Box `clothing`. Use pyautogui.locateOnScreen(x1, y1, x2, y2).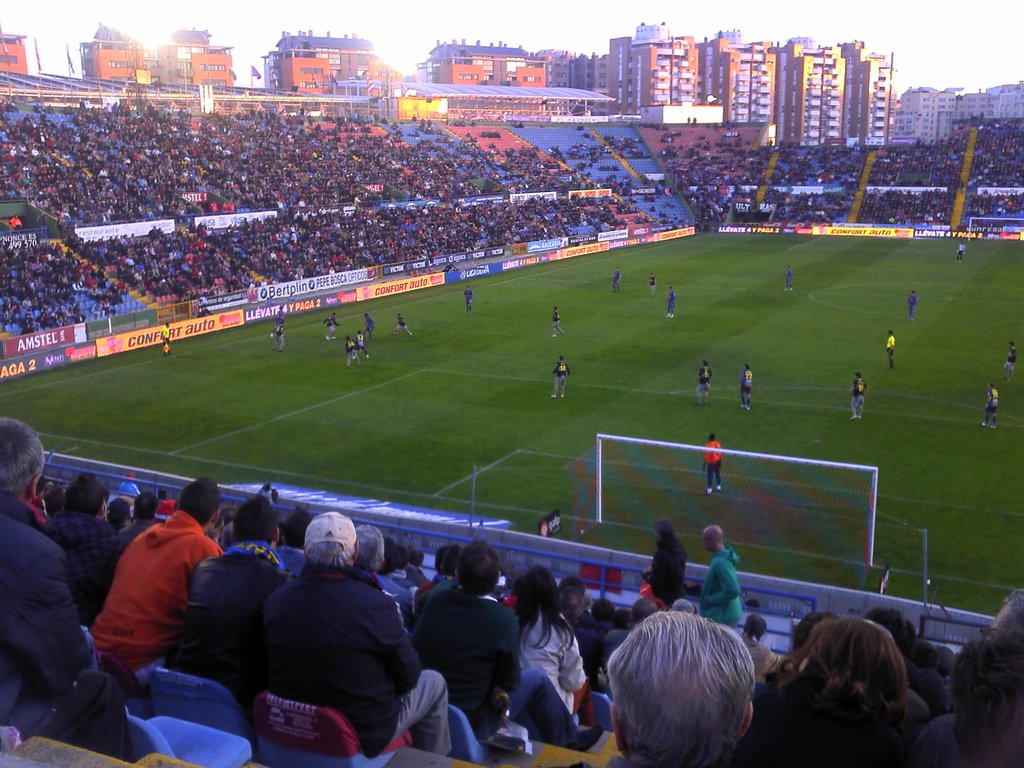
pyautogui.locateOnScreen(403, 576, 529, 726).
